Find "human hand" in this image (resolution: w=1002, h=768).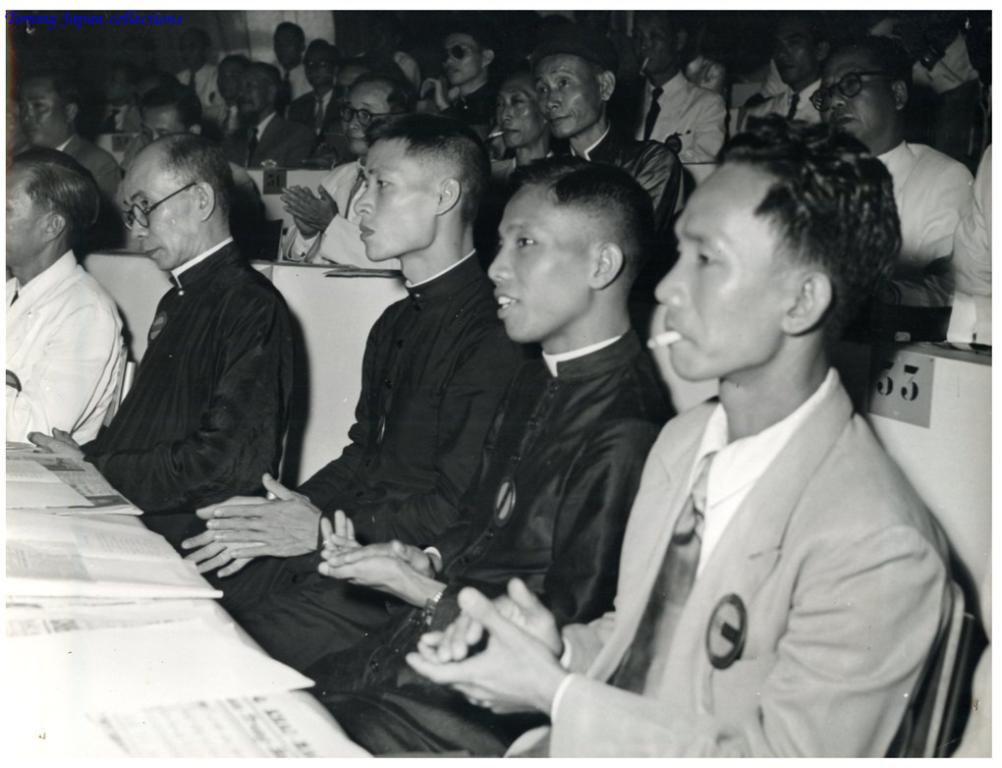
[x1=316, y1=507, x2=418, y2=597].
